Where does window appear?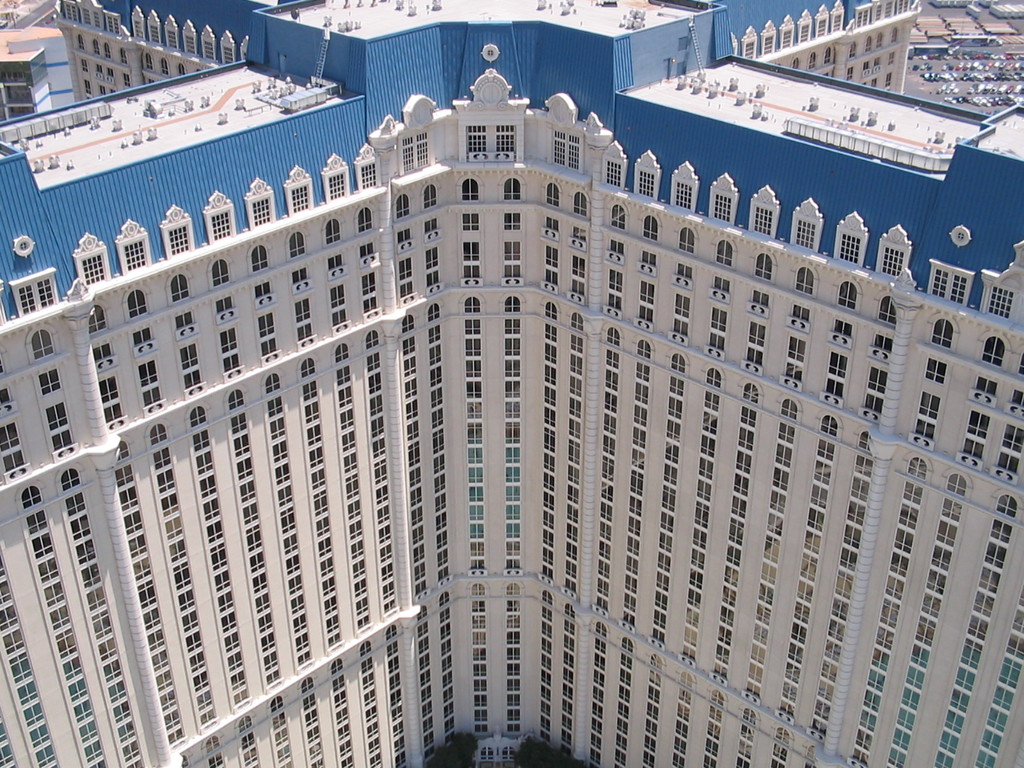
Appears at x1=602 y1=476 x2=613 y2=503.
